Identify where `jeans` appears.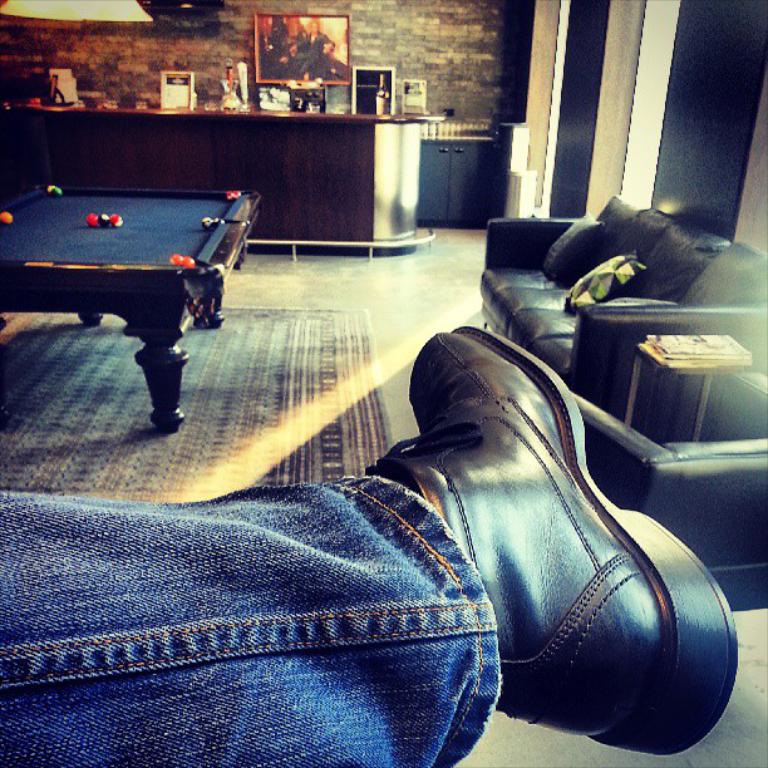
Appears at 0/474/503/767.
